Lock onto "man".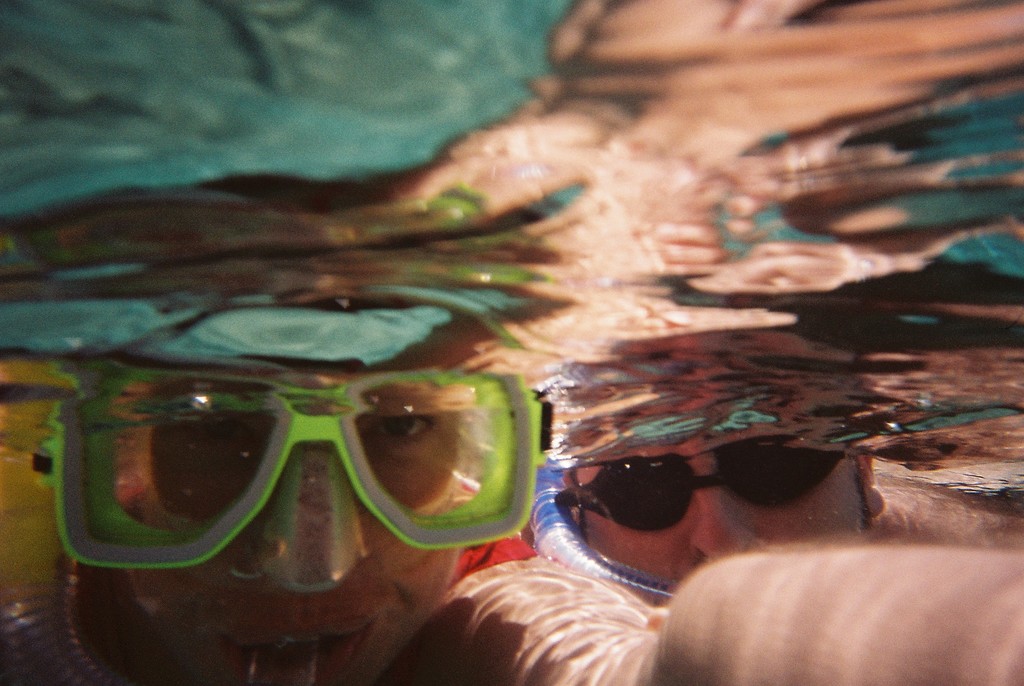
Locked: select_region(0, 369, 545, 685).
